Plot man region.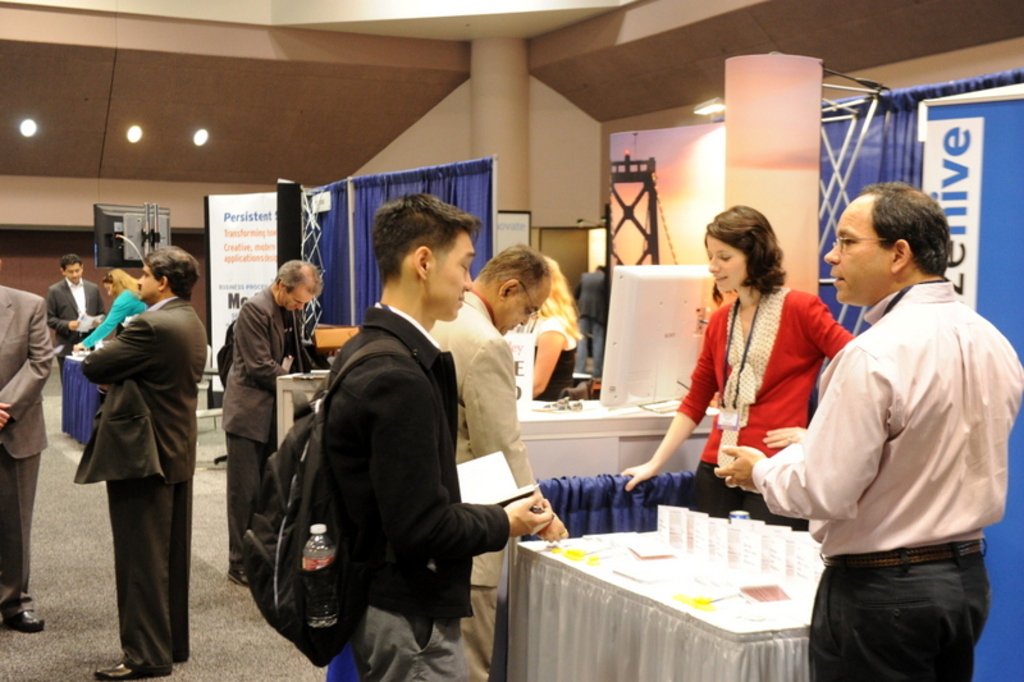
Plotted at x1=69, y1=243, x2=209, y2=681.
